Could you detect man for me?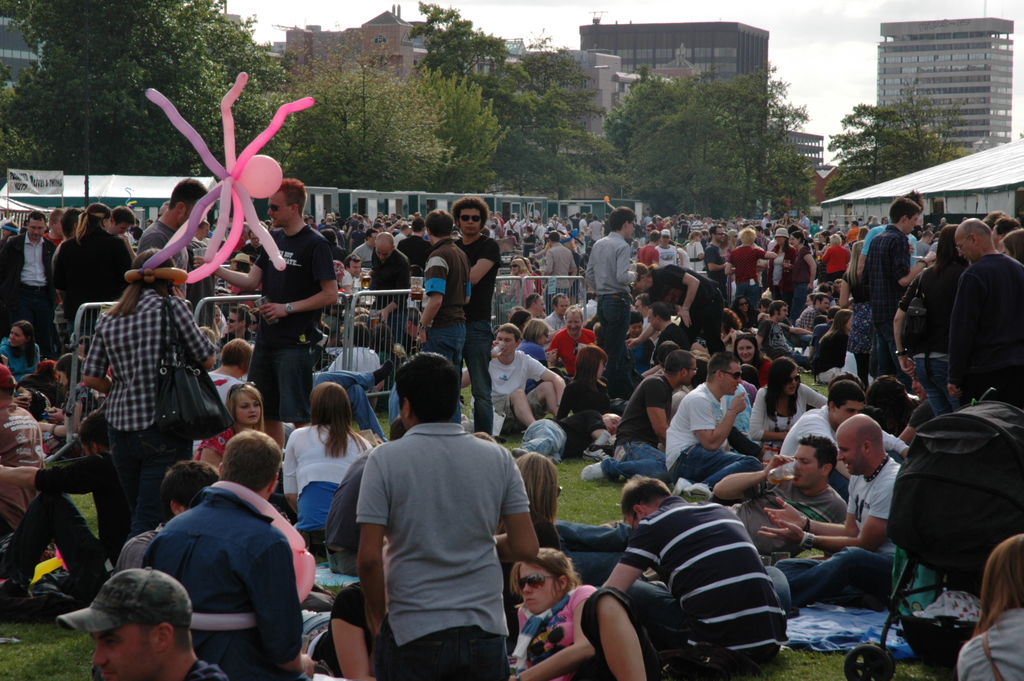
Detection result: detection(455, 196, 499, 435).
